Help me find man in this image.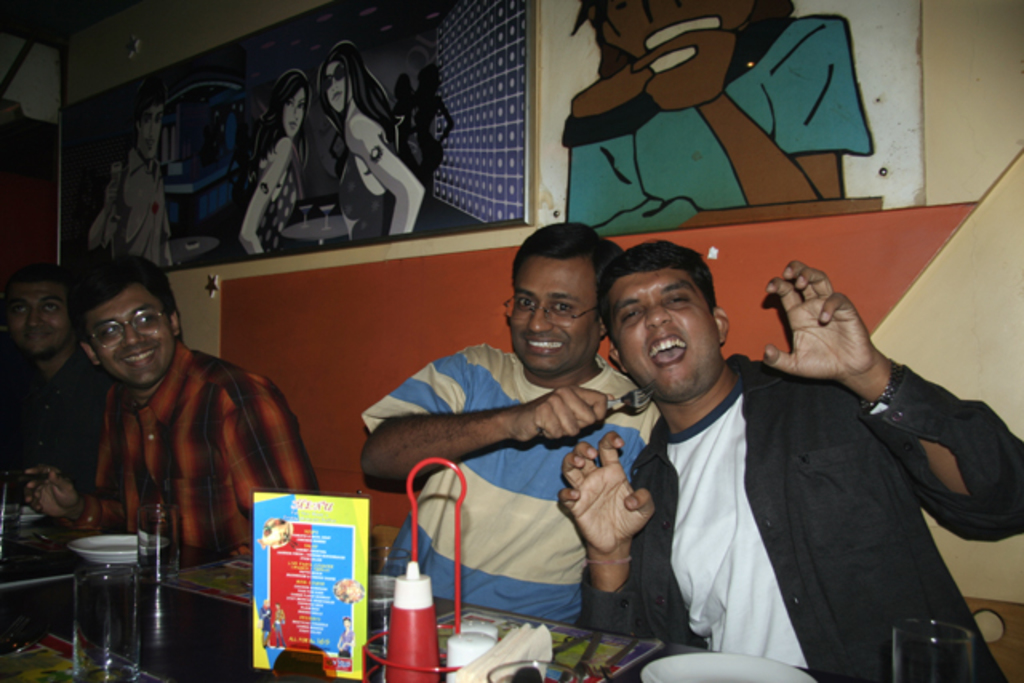
Found it: x1=557 y1=218 x2=998 y2=669.
